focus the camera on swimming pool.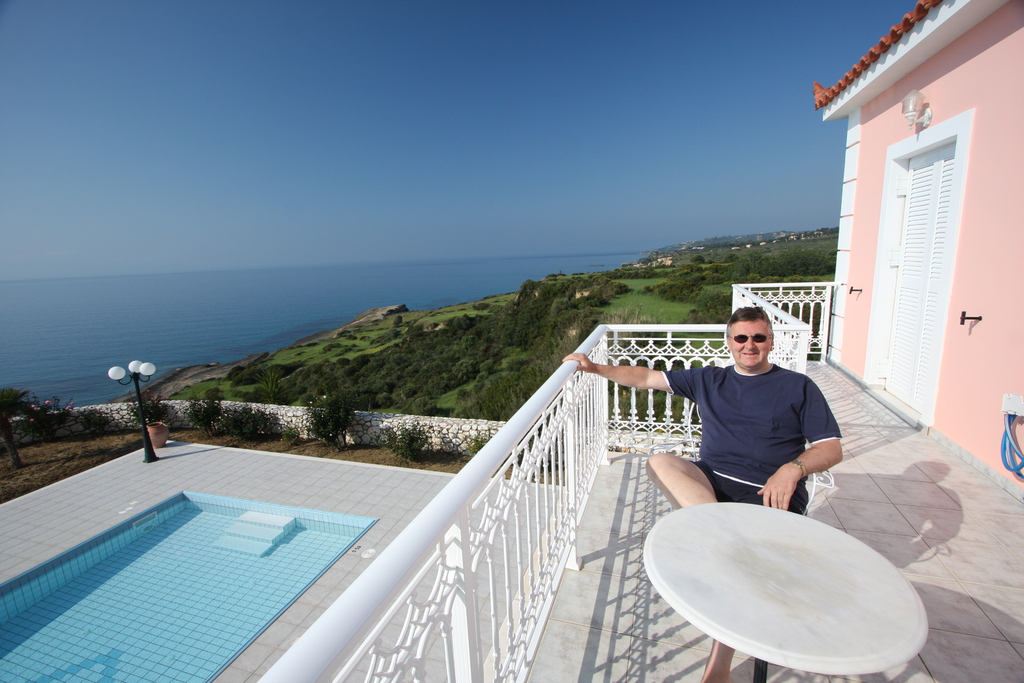
Focus region: <bbox>0, 489, 380, 682</bbox>.
